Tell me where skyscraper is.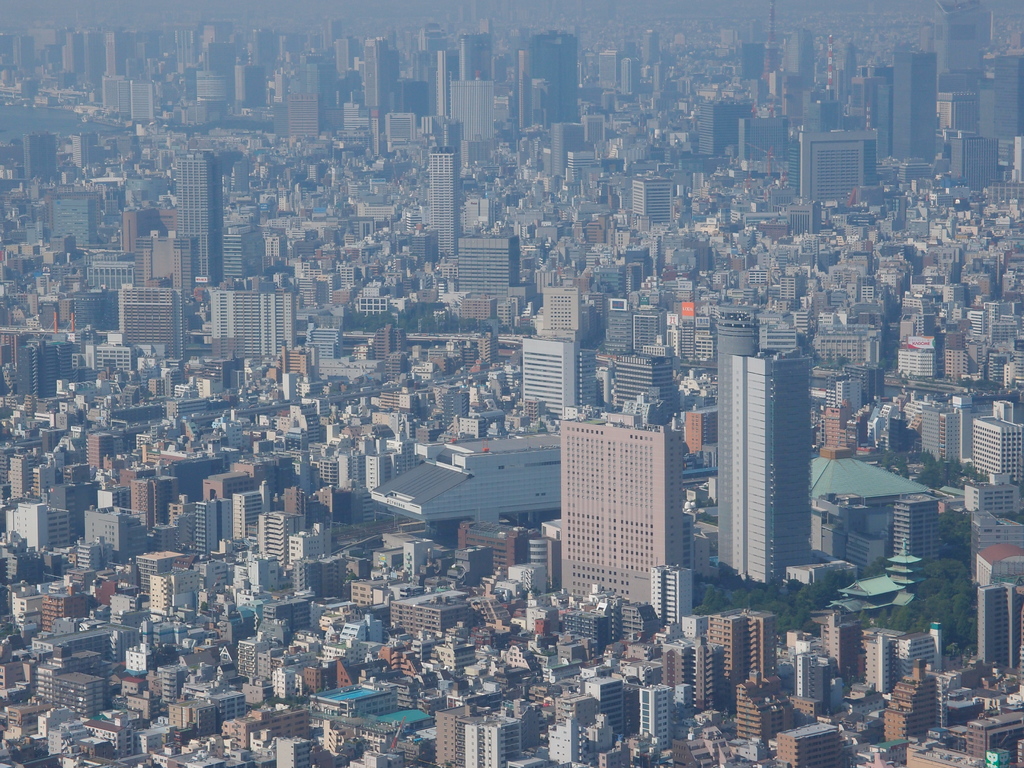
skyscraper is at 165 150 225 283.
